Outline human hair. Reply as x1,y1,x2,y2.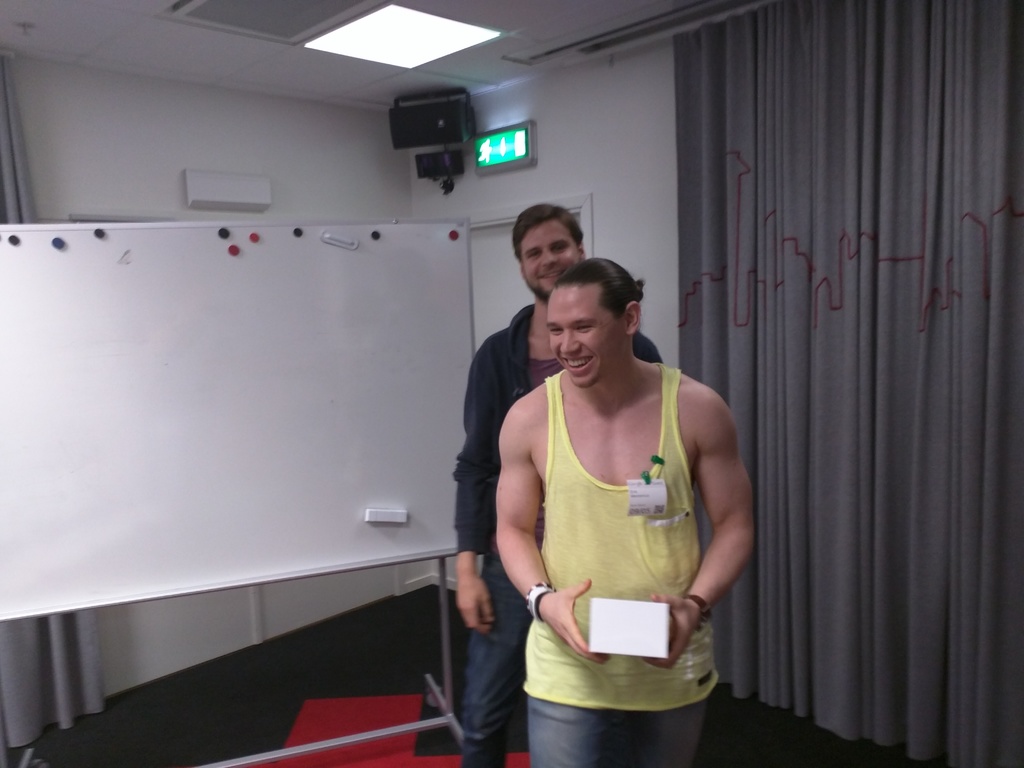
550,257,646,320.
